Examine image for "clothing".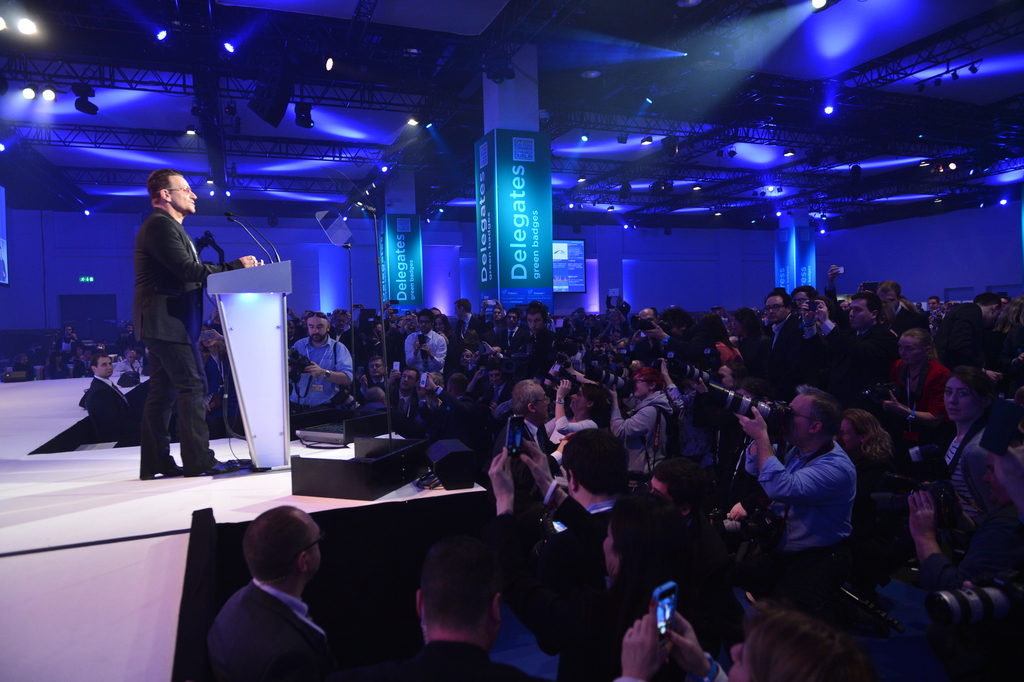
Examination result: box=[134, 203, 245, 472].
